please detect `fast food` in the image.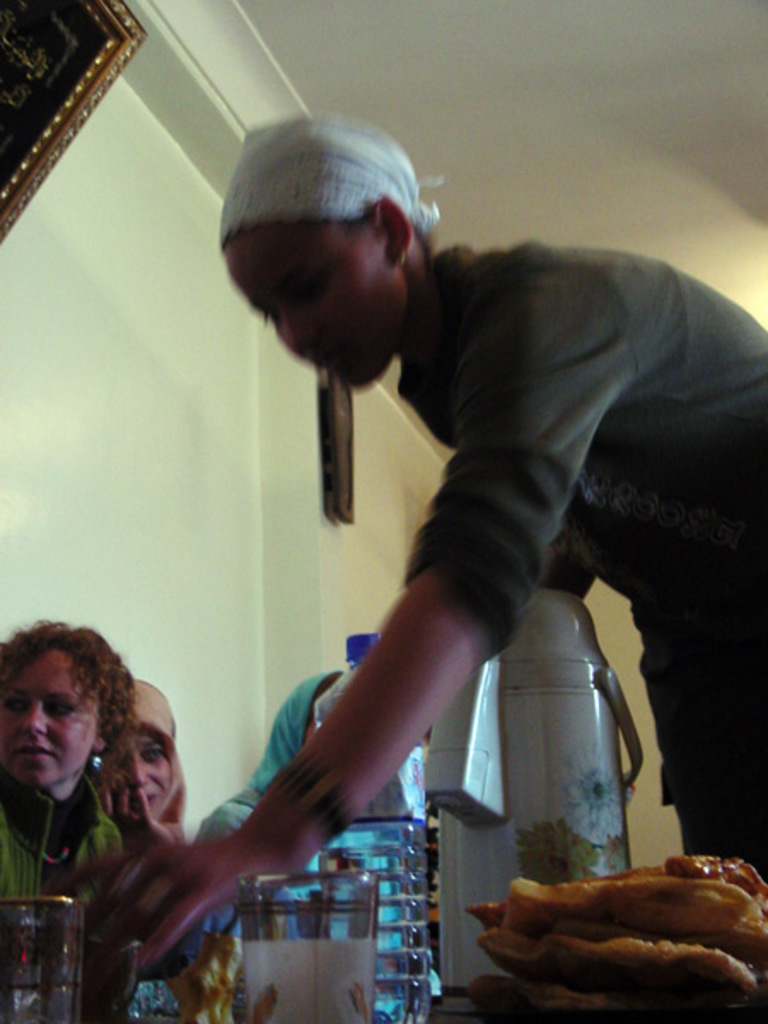
locate(169, 928, 251, 1022).
